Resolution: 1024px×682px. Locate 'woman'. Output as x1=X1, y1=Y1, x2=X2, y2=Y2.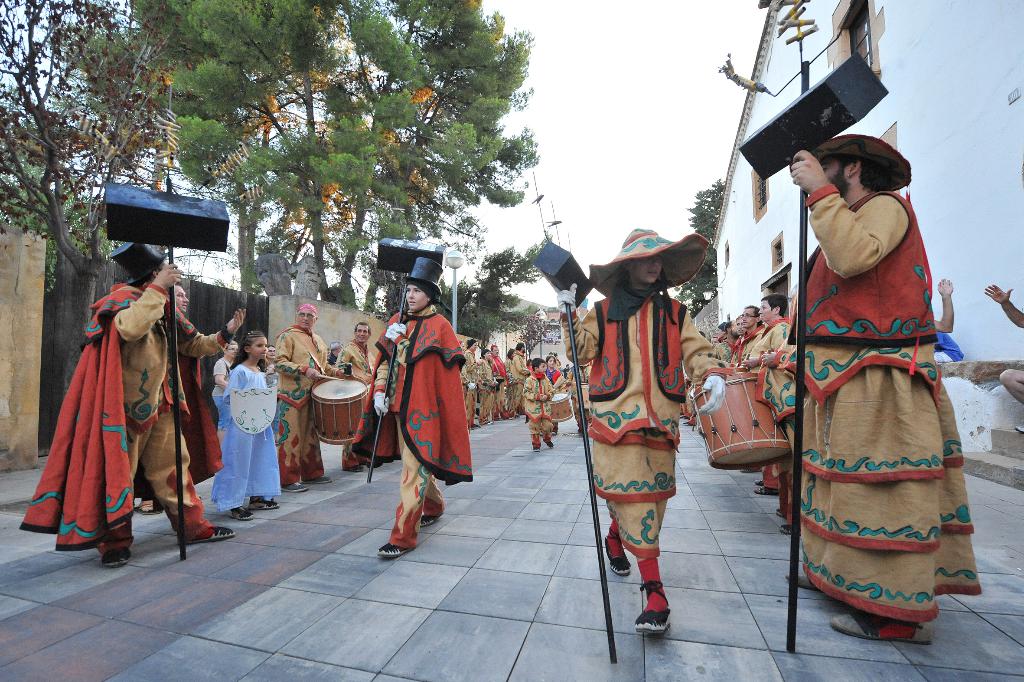
x1=265, y1=342, x2=277, y2=386.
